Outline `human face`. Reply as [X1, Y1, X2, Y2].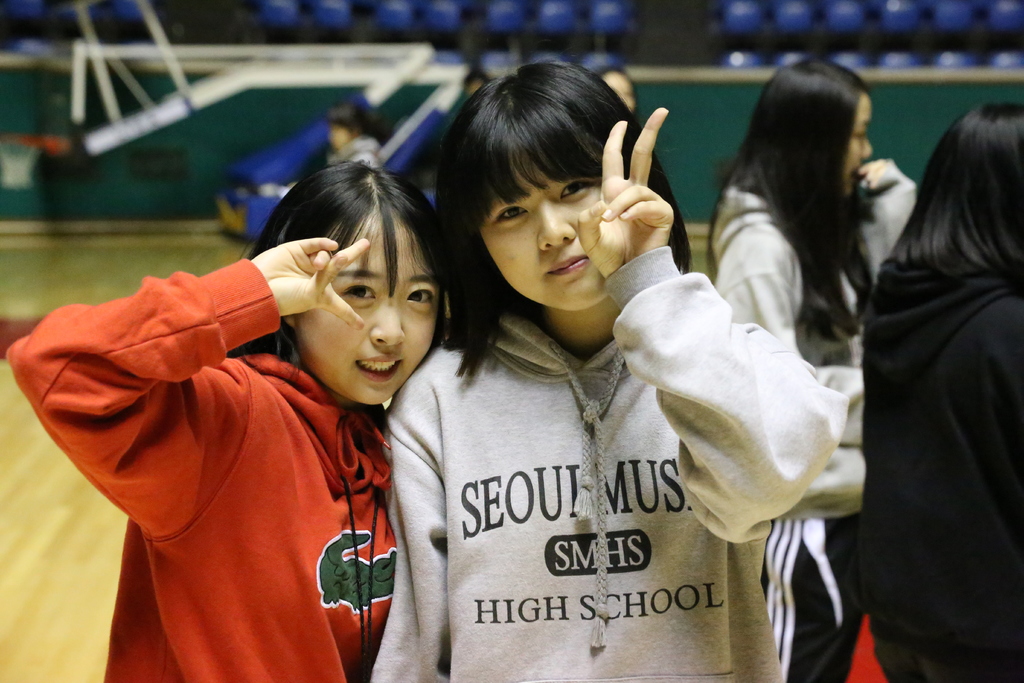
[324, 123, 353, 151].
